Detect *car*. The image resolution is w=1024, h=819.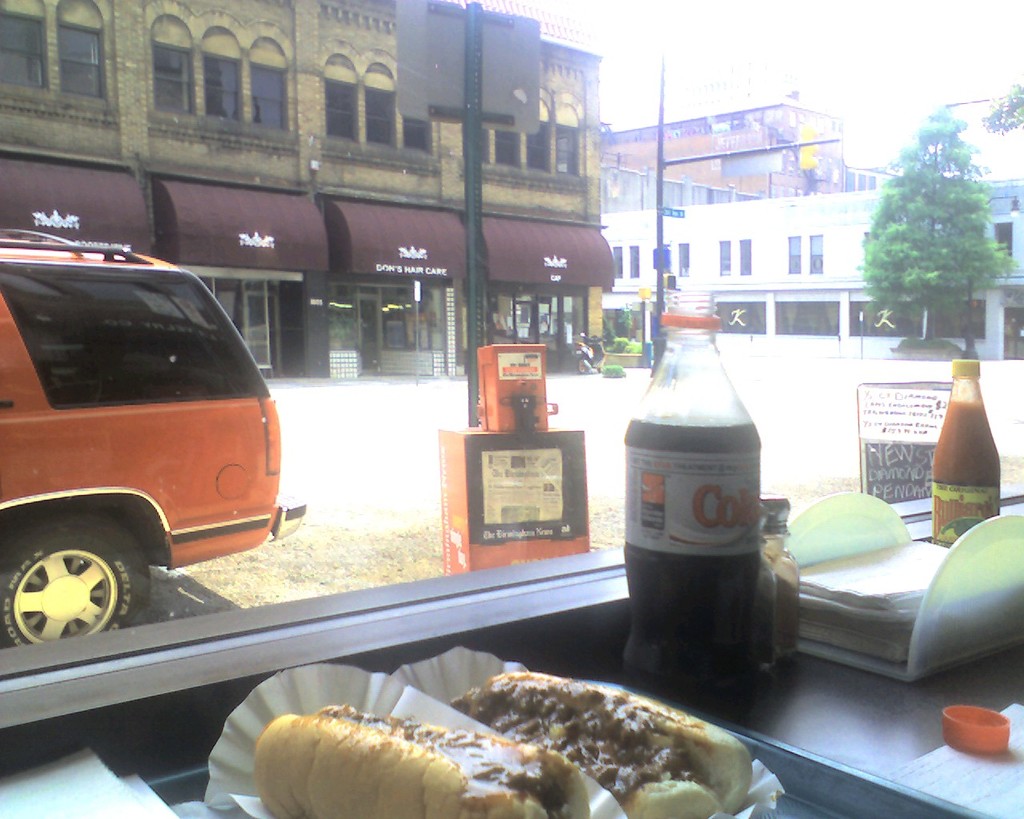
0:230:306:649.
